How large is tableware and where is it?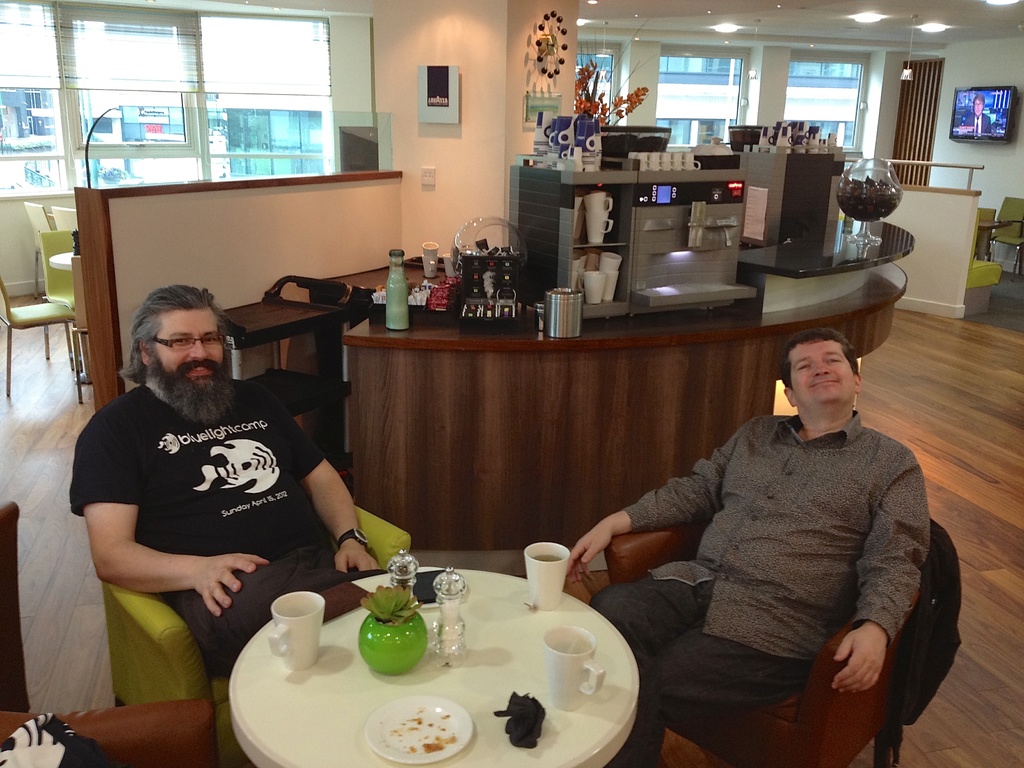
Bounding box: [388,548,419,596].
